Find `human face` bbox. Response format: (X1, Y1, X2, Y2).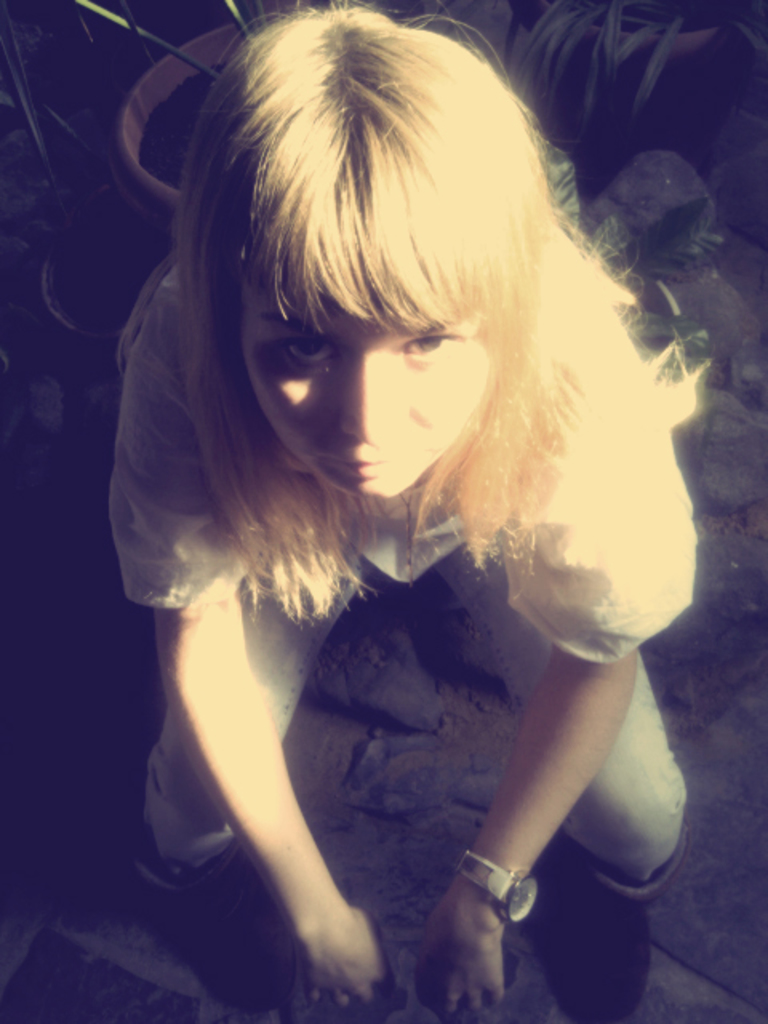
(243, 282, 488, 498).
